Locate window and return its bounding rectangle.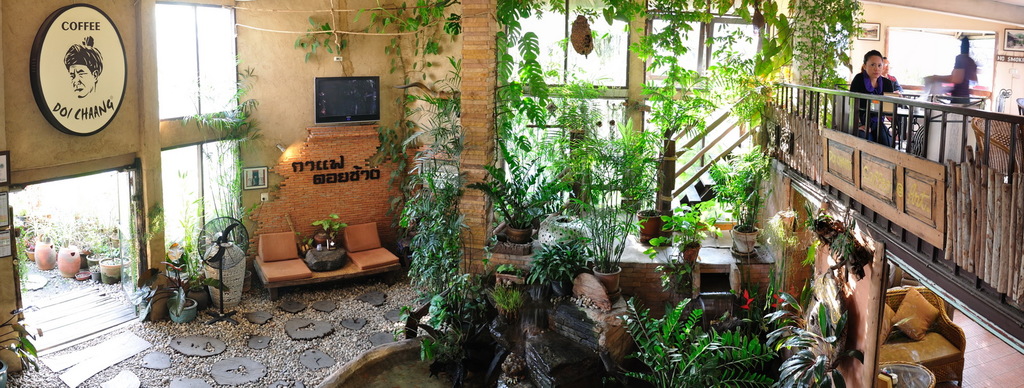
<region>156, 0, 238, 120</region>.
